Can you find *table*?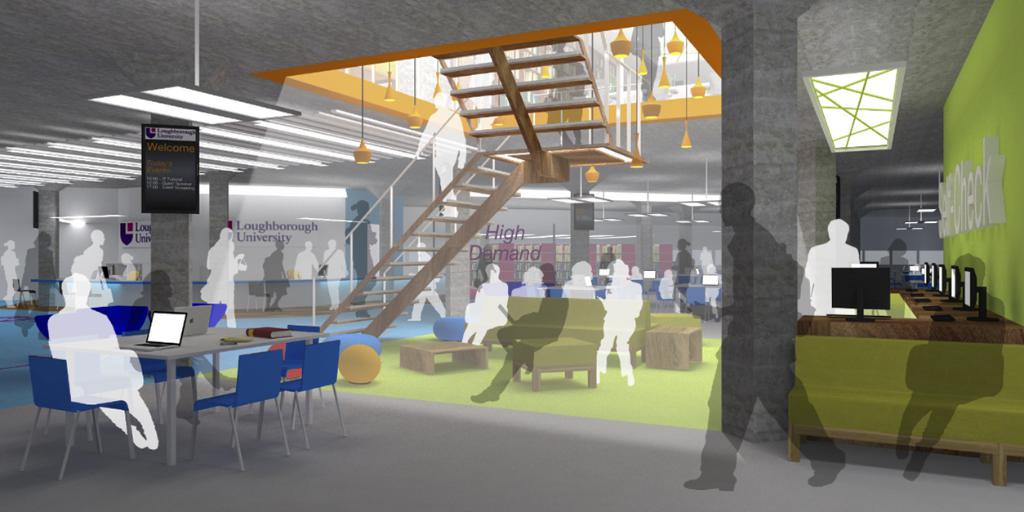
Yes, bounding box: {"x1": 112, "y1": 318, "x2": 330, "y2": 467}.
